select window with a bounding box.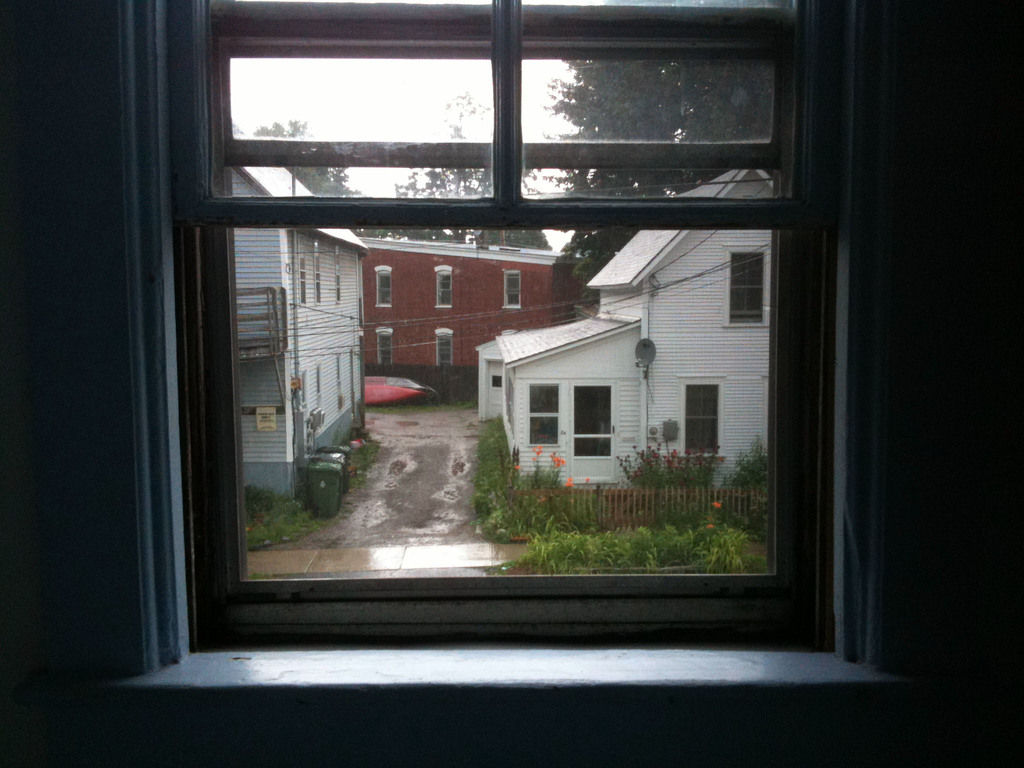
x1=528 y1=383 x2=564 y2=446.
